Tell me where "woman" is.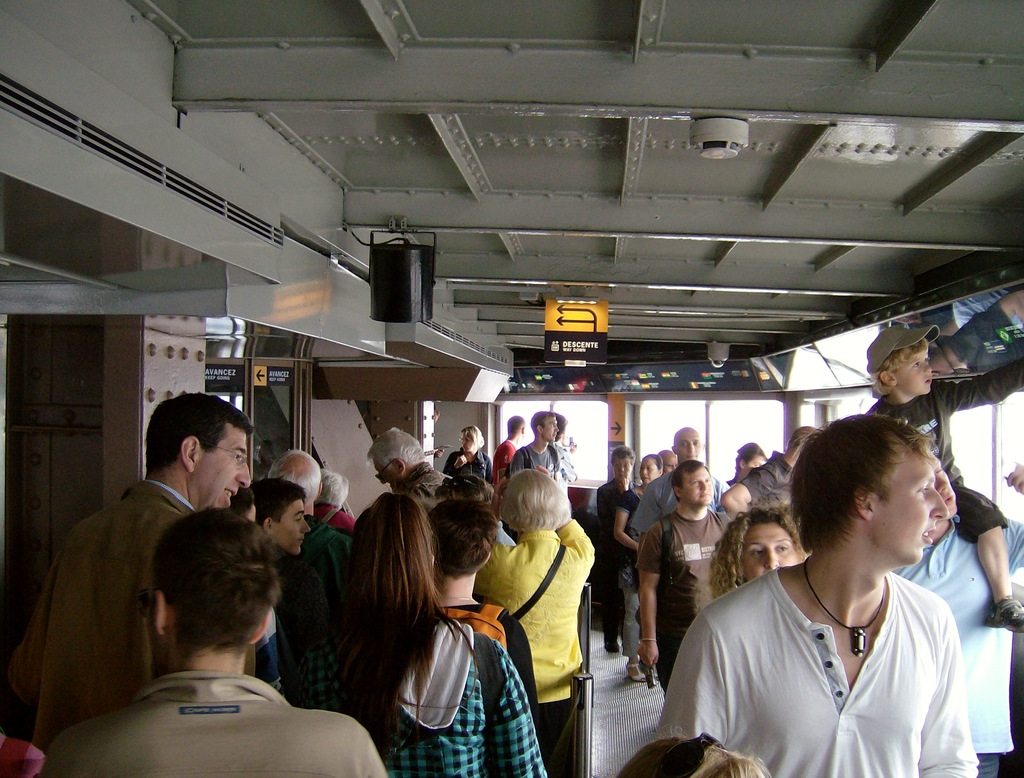
"woman" is at (474,474,600,777).
